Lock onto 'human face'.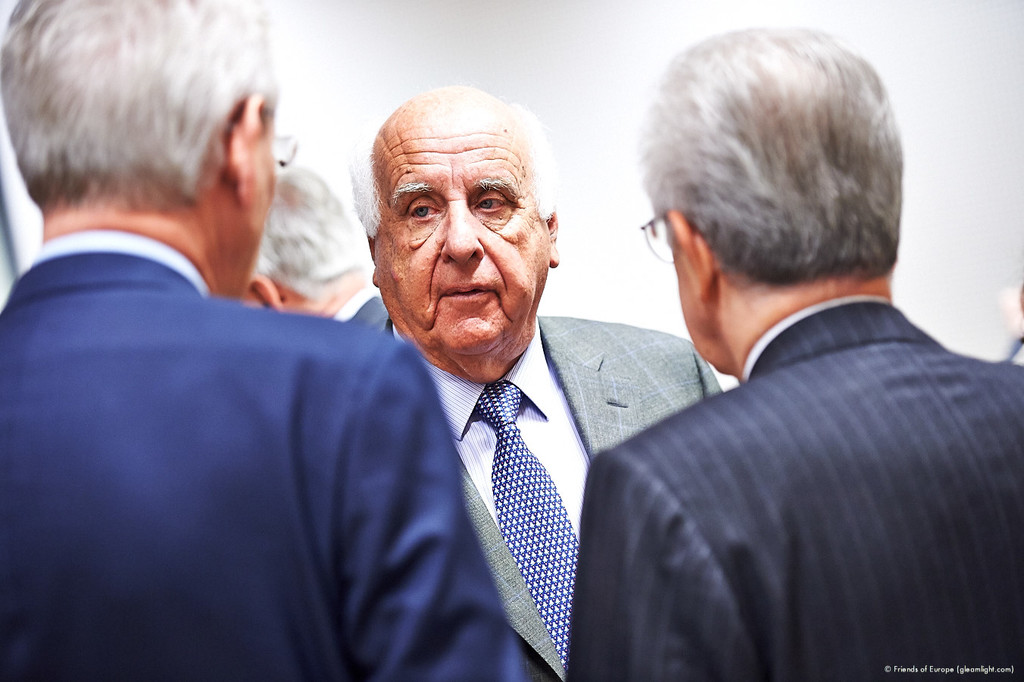
Locked: 373 124 550 350.
